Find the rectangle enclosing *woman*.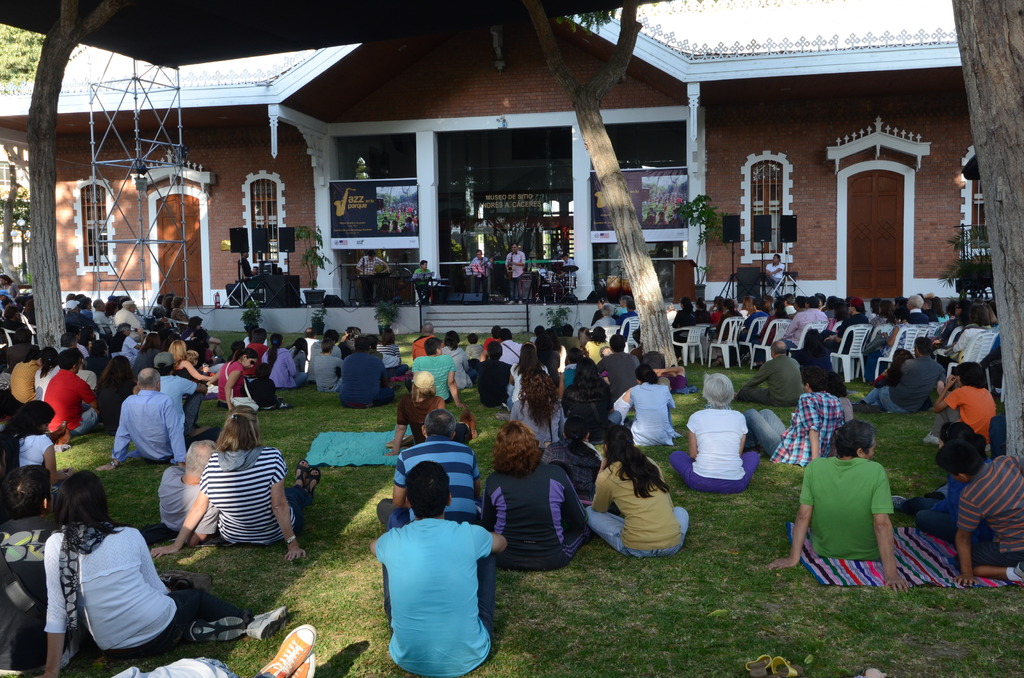
(left=379, top=368, right=477, bottom=453).
